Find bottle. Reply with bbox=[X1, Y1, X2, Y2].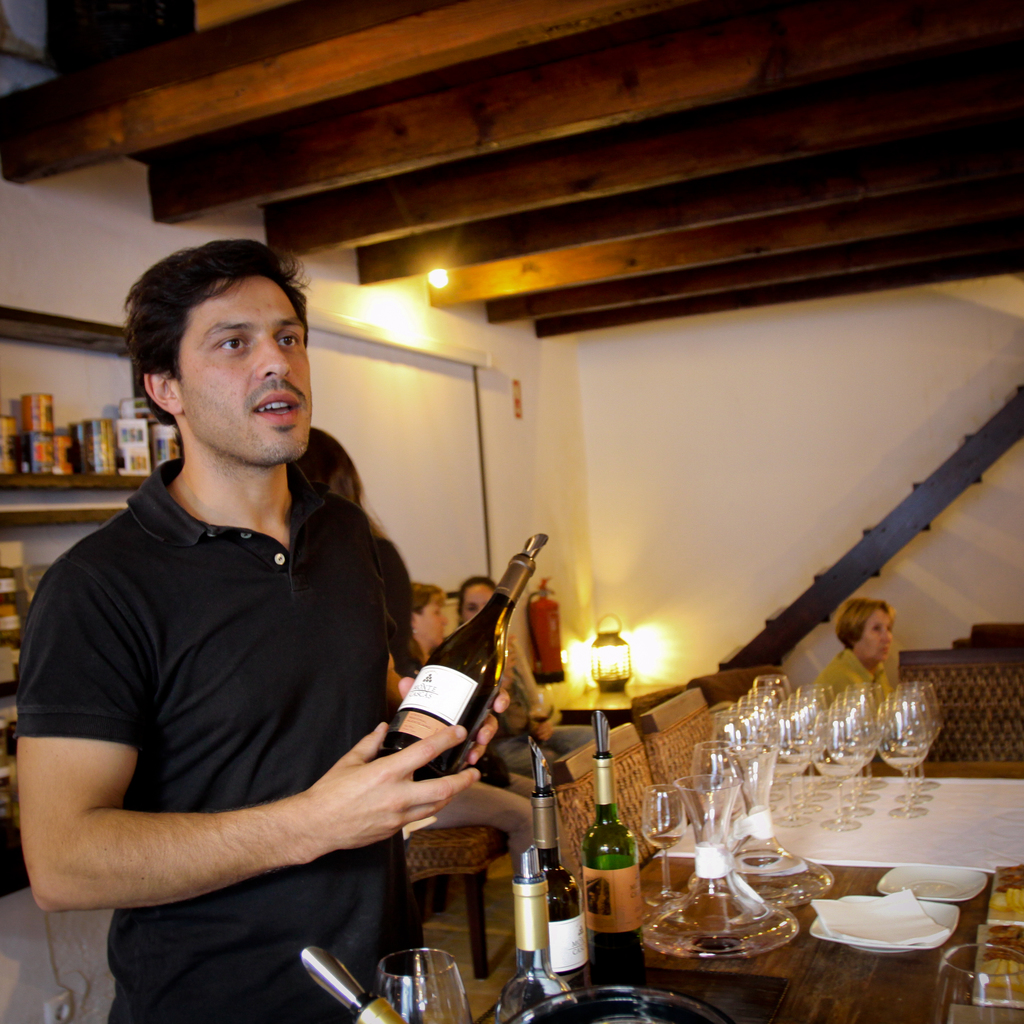
bbox=[579, 694, 644, 997].
